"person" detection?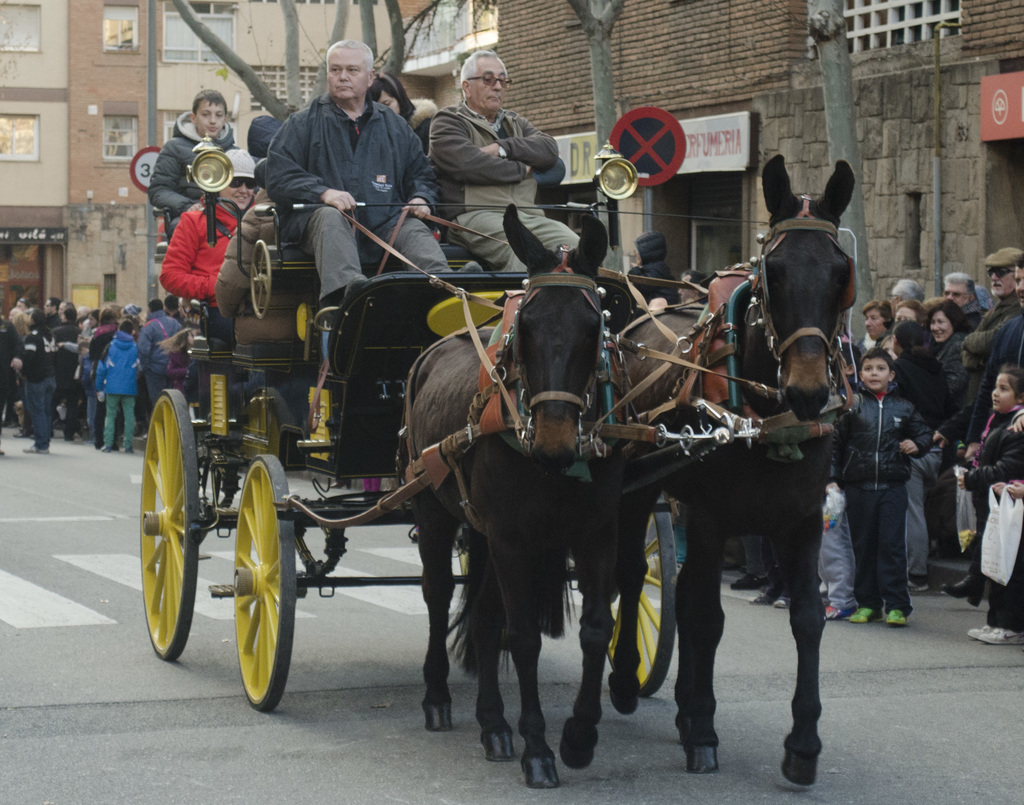
bbox=[955, 247, 1021, 498]
